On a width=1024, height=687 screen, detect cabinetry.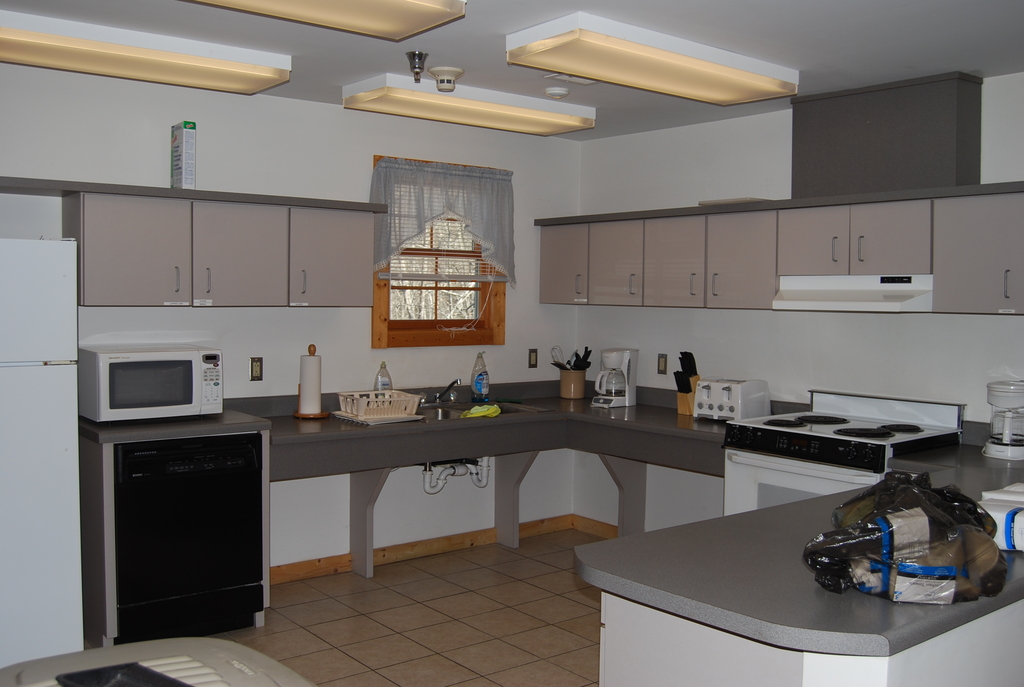
(774, 210, 847, 283).
